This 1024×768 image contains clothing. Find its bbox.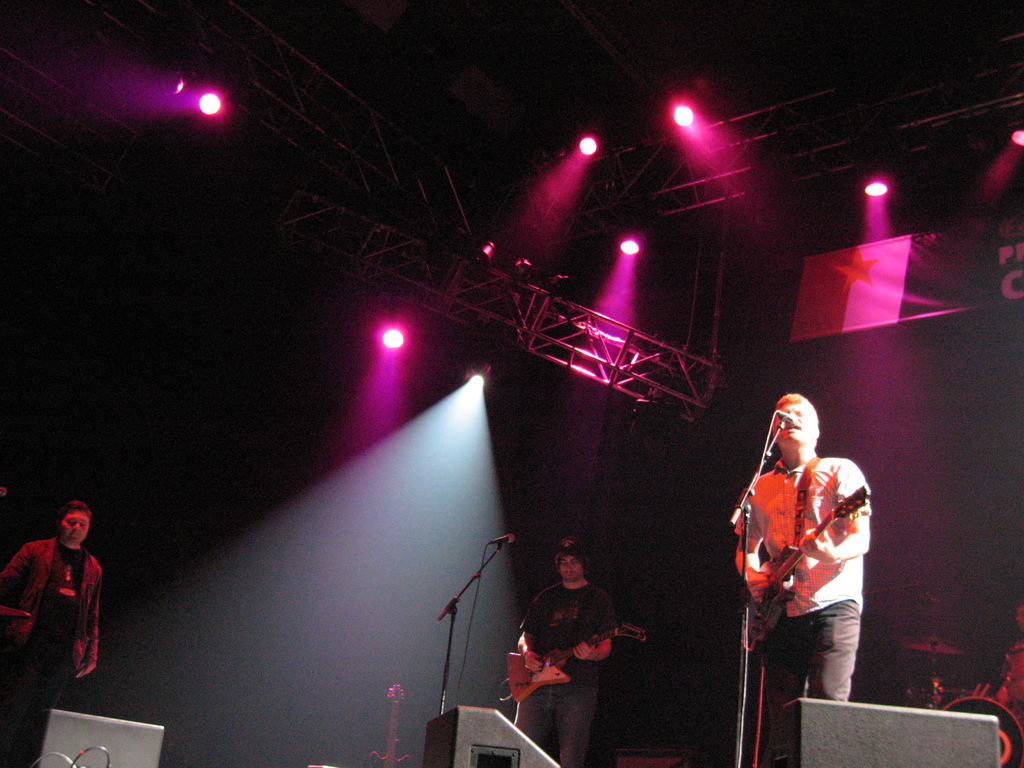
[0,532,101,767].
